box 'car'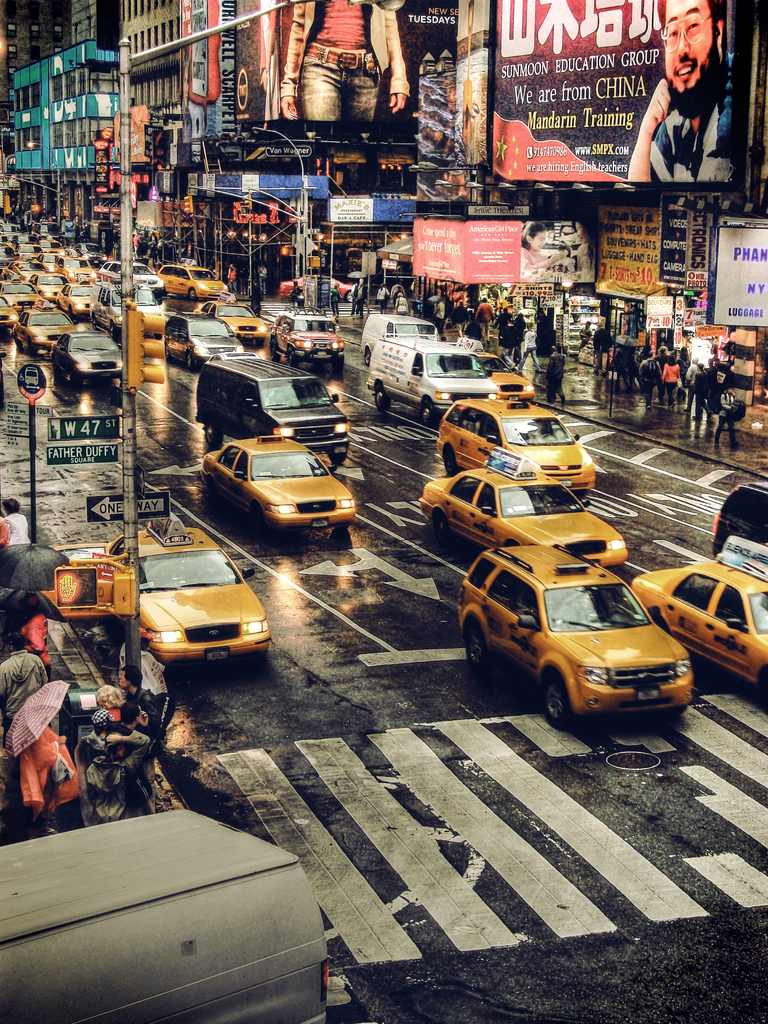
(left=200, top=434, right=357, bottom=532)
